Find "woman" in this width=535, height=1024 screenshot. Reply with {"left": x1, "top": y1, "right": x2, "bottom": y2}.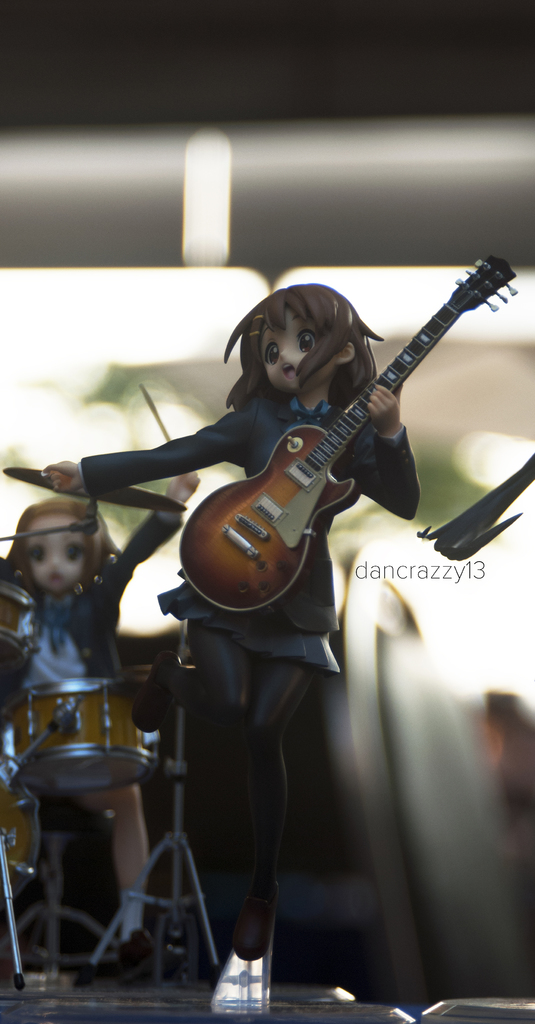
{"left": 74, "top": 275, "right": 422, "bottom": 966}.
